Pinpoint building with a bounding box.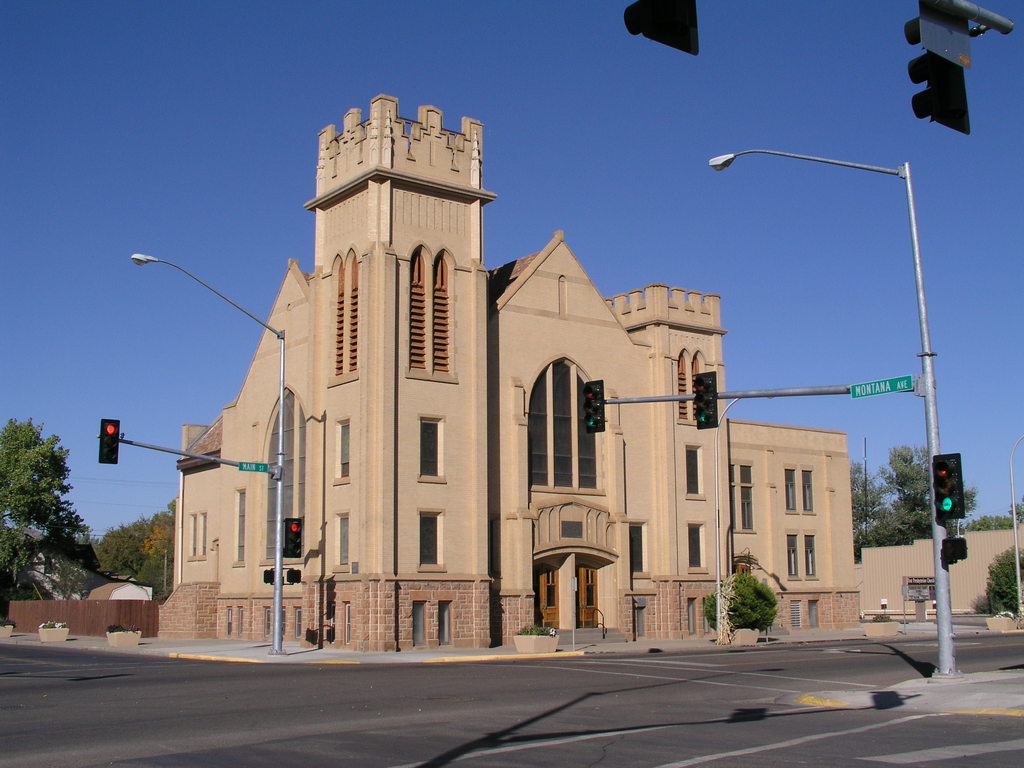
156/93/863/655.
